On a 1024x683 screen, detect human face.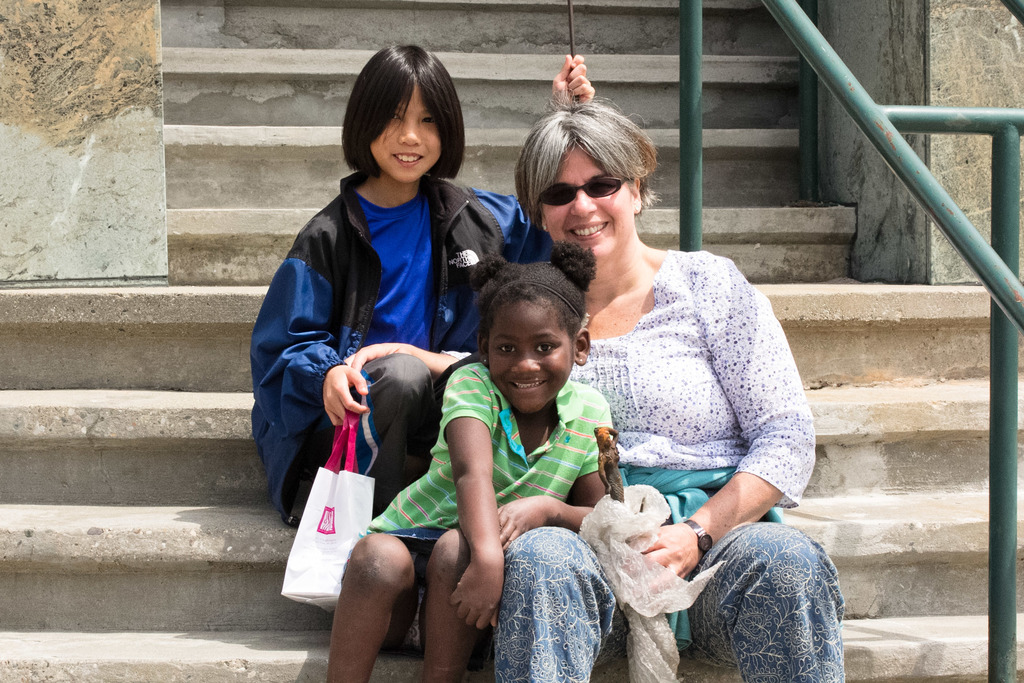
box=[372, 86, 438, 185].
